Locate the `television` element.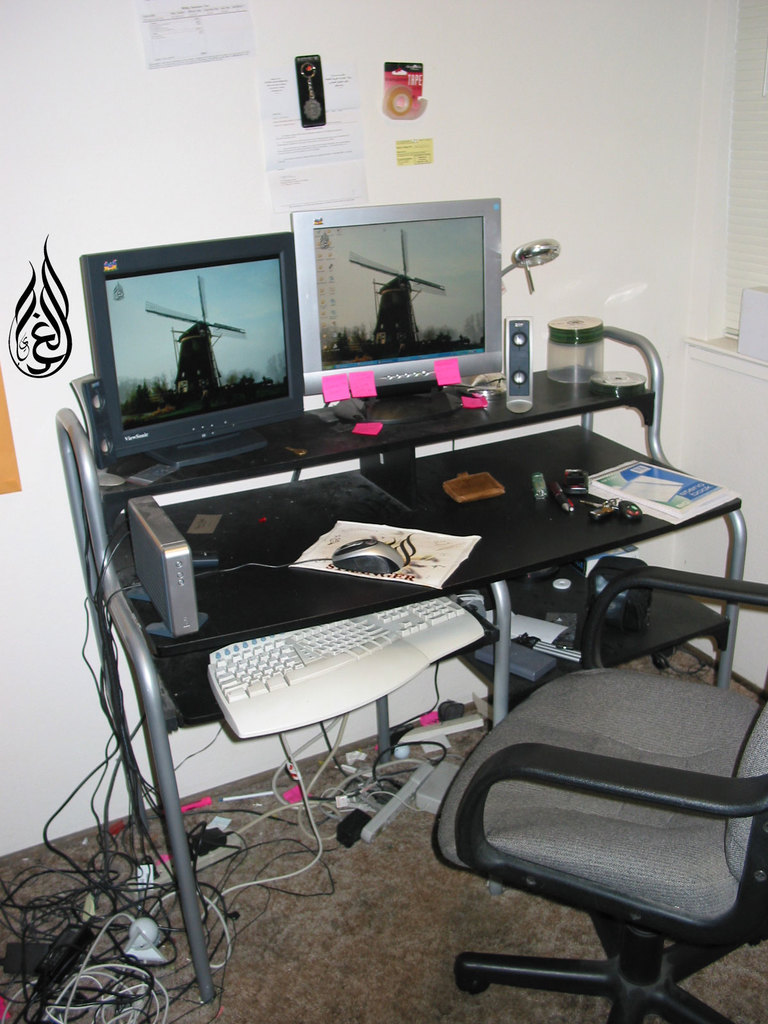
Element bbox: <box>71,230,298,510</box>.
